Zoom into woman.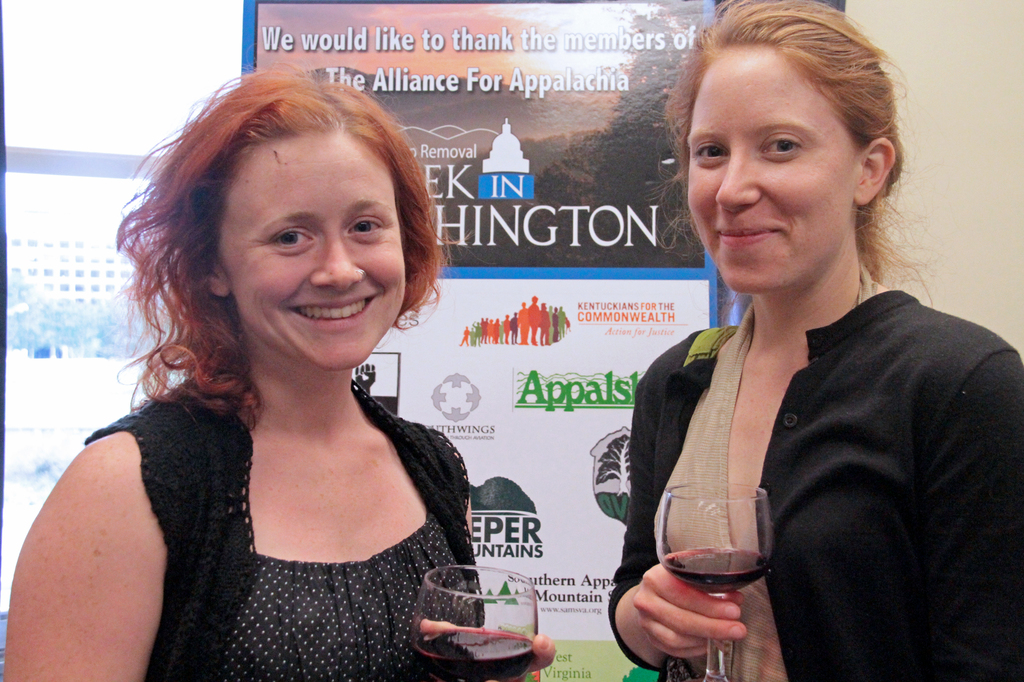
Zoom target: box=[67, 100, 580, 672].
